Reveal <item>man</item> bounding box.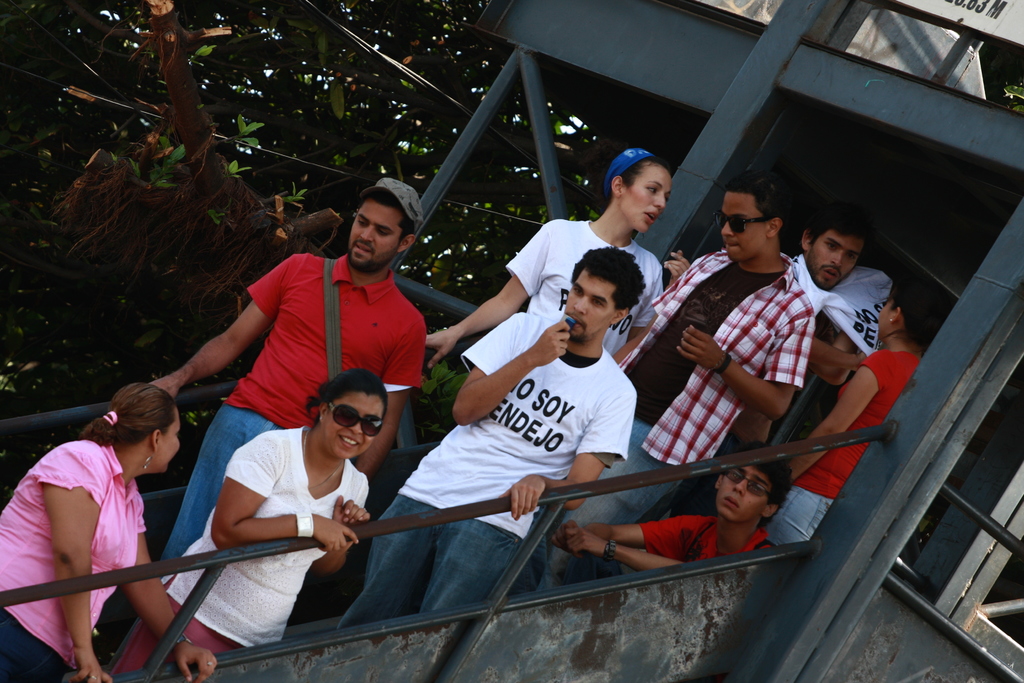
Revealed: bbox=(545, 177, 817, 596).
